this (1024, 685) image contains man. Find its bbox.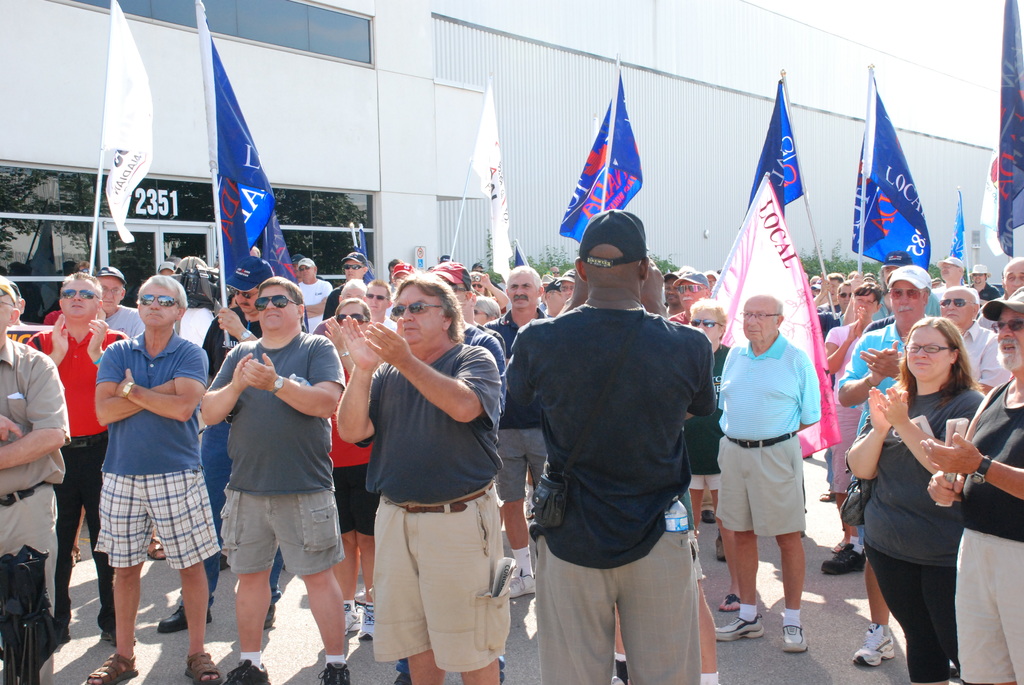
BBox(1004, 260, 1023, 294).
